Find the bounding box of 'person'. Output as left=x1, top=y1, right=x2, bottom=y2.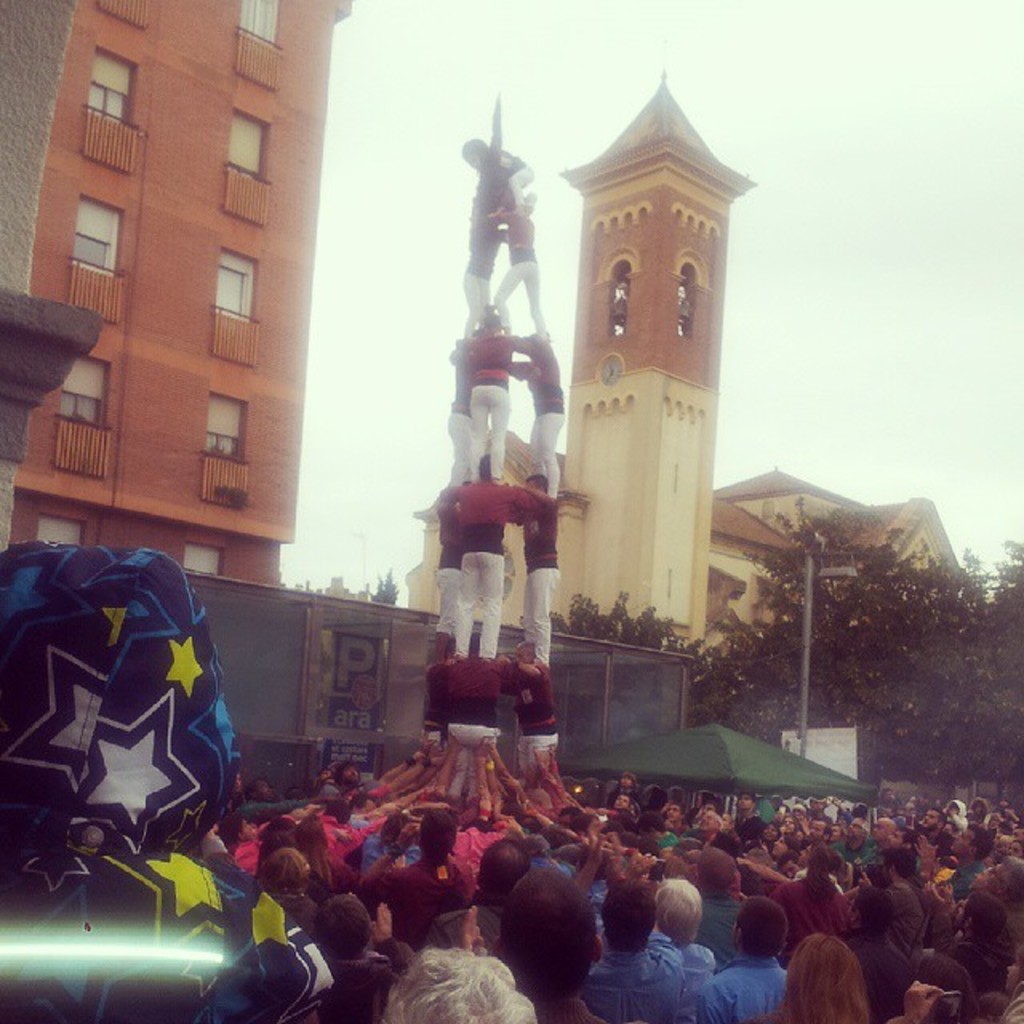
left=514, top=334, right=576, bottom=491.
